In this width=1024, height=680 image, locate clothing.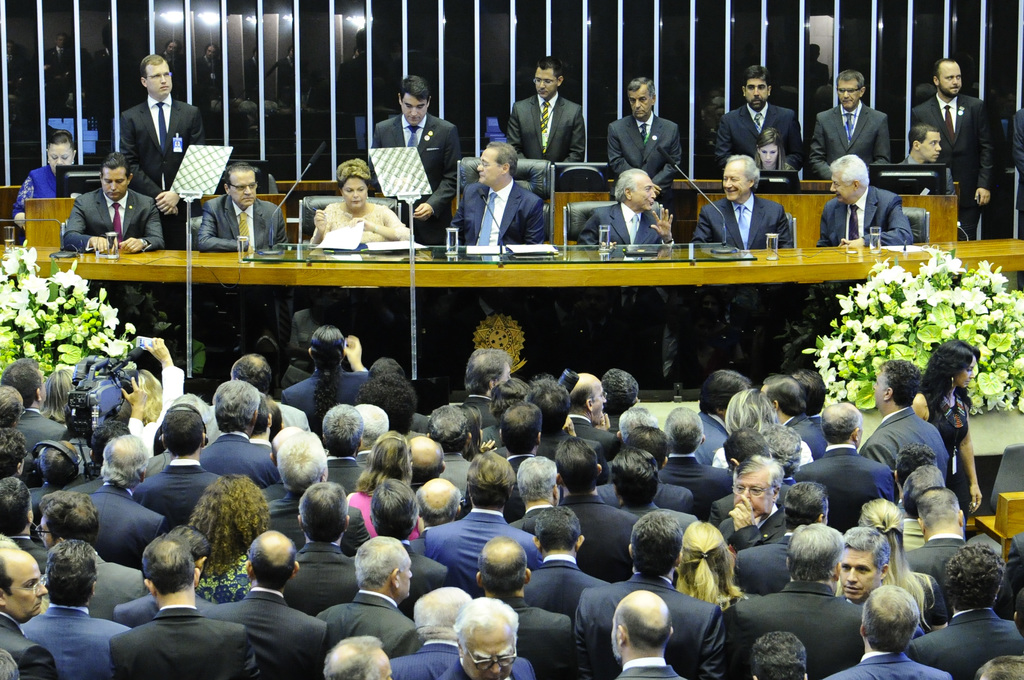
Bounding box: [left=552, top=492, right=638, bottom=583].
